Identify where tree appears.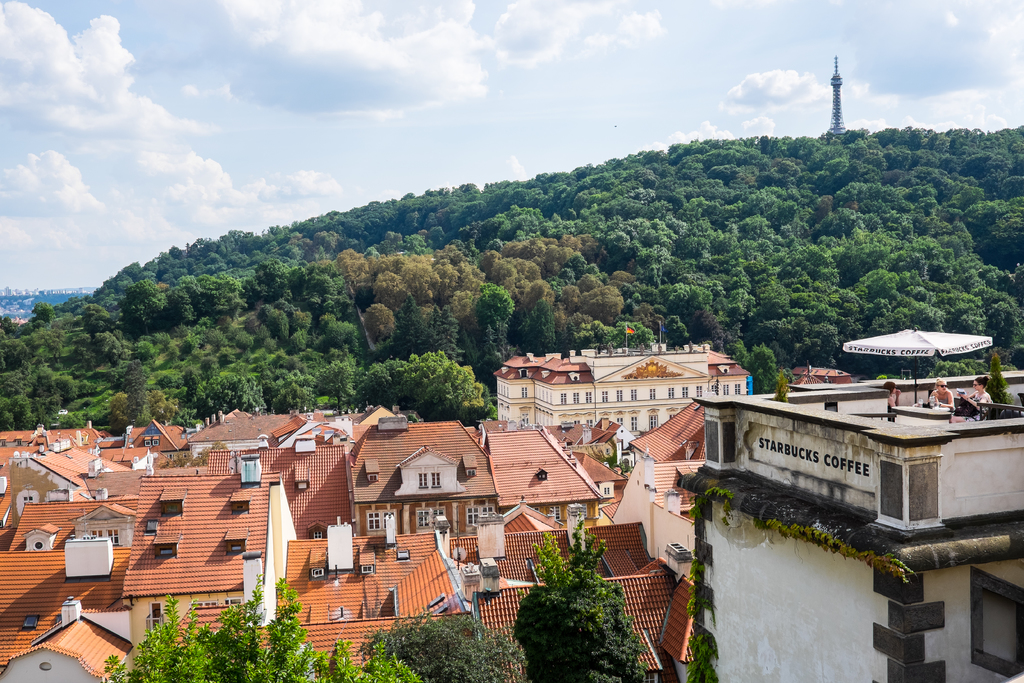
Appears at {"x1": 91, "y1": 579, "x2": 424, "y2": 682}.
